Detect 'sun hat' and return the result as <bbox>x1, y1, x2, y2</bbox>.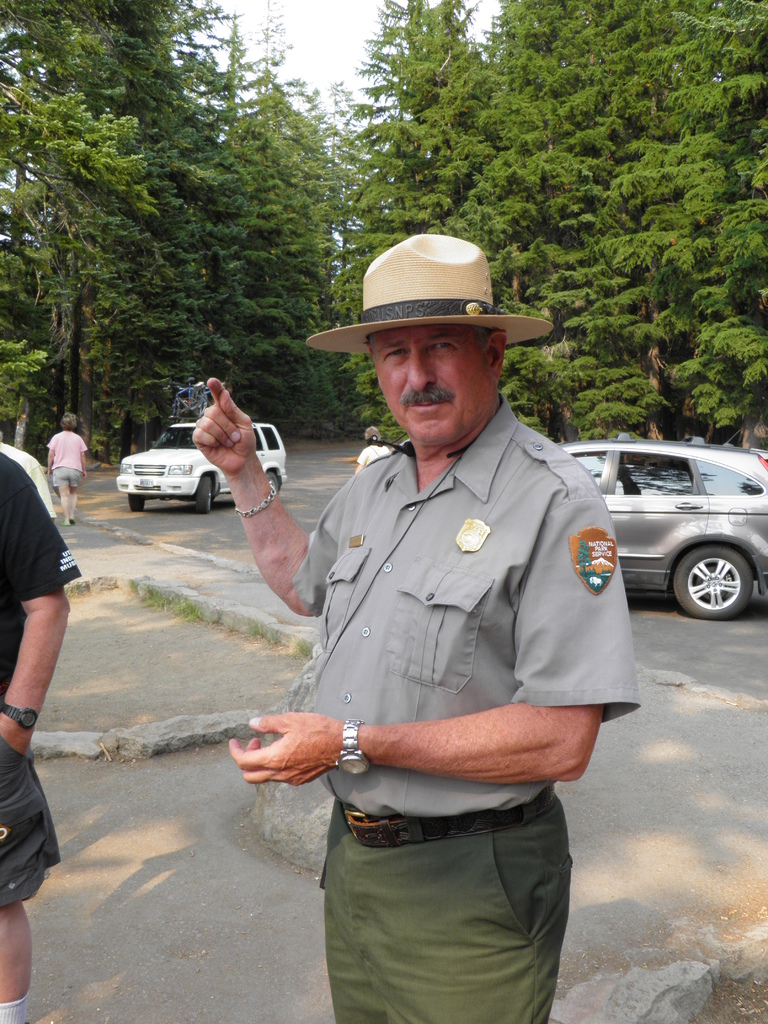
<bbox>296, 228, 563, 356</bbox>.
